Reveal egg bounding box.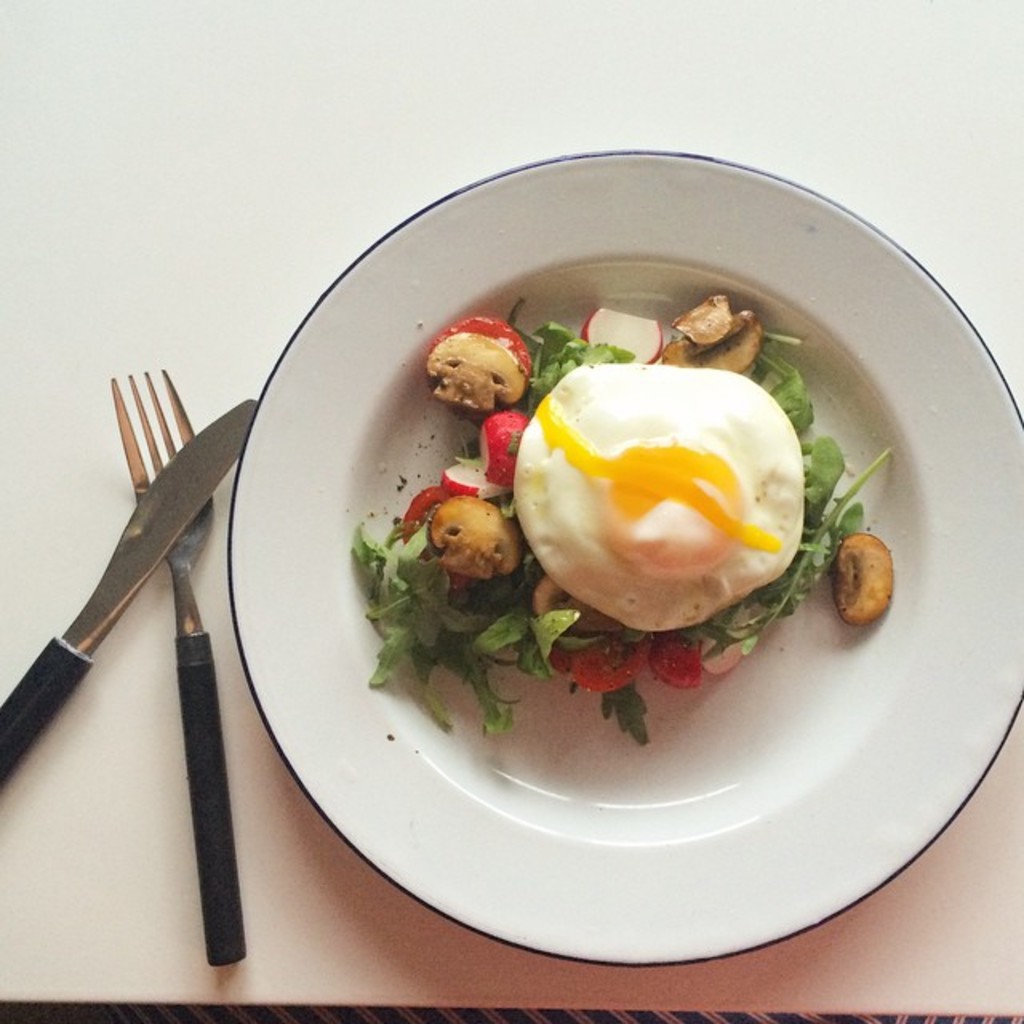
Revealed: [left=512, top=360, right=795, bottom=635].
